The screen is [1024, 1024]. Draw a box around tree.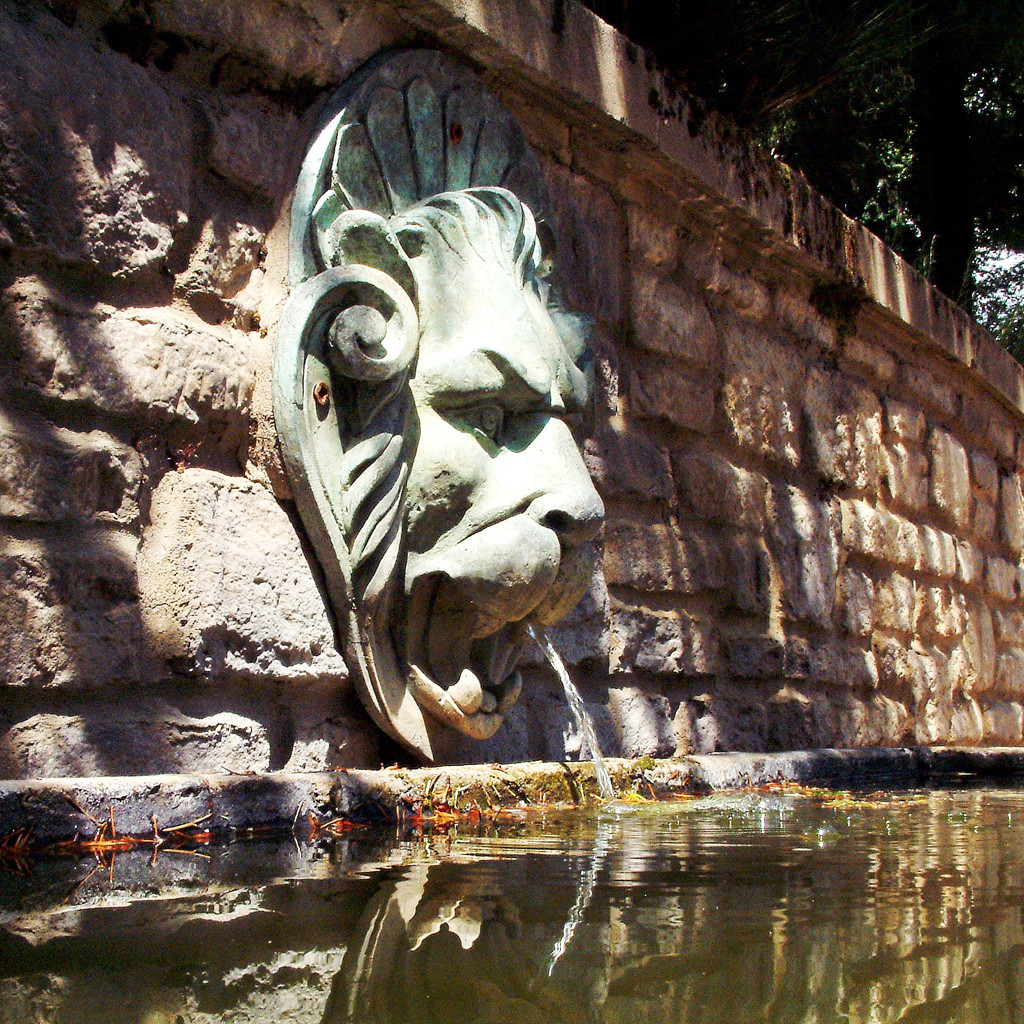
select_region(590, 0, 1023, 350).
